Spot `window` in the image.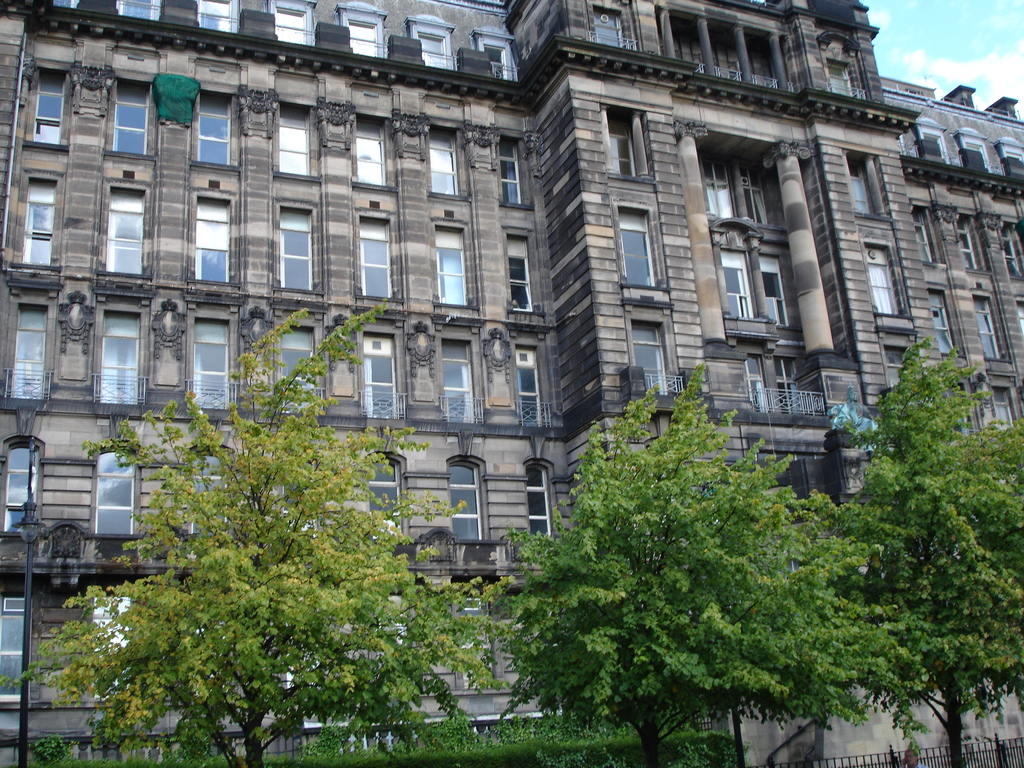
`window` found at bbox=(12, 301, 45, 397).
